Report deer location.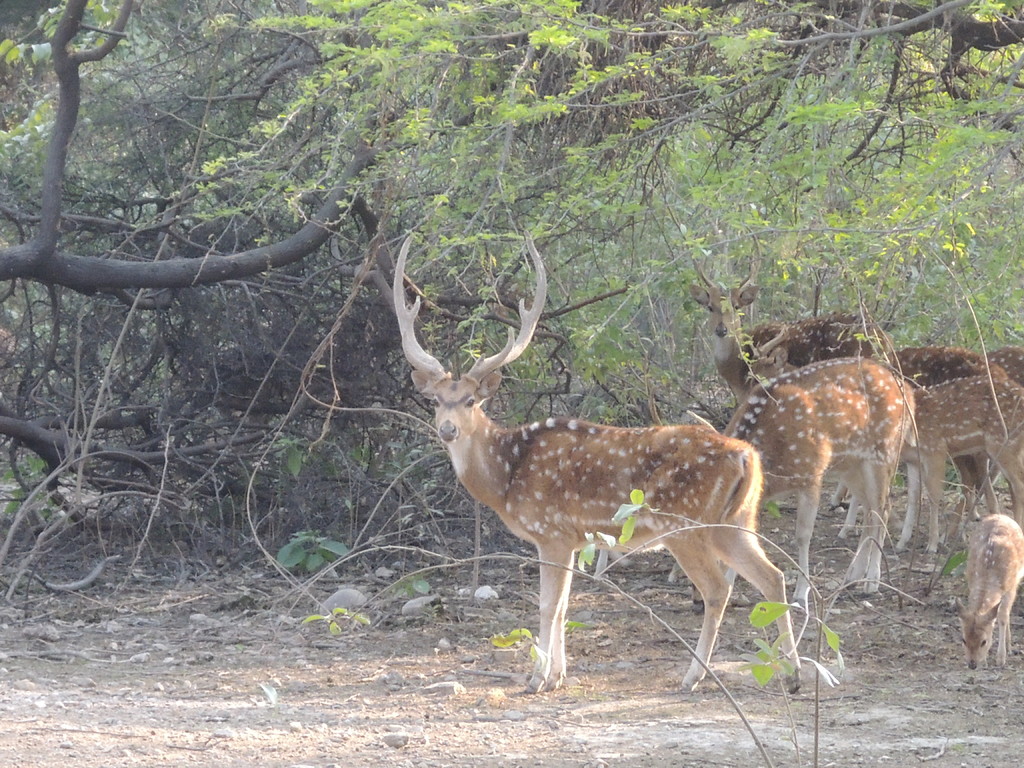
Report: x1=685 y1=232 x2=895 y2=410.
